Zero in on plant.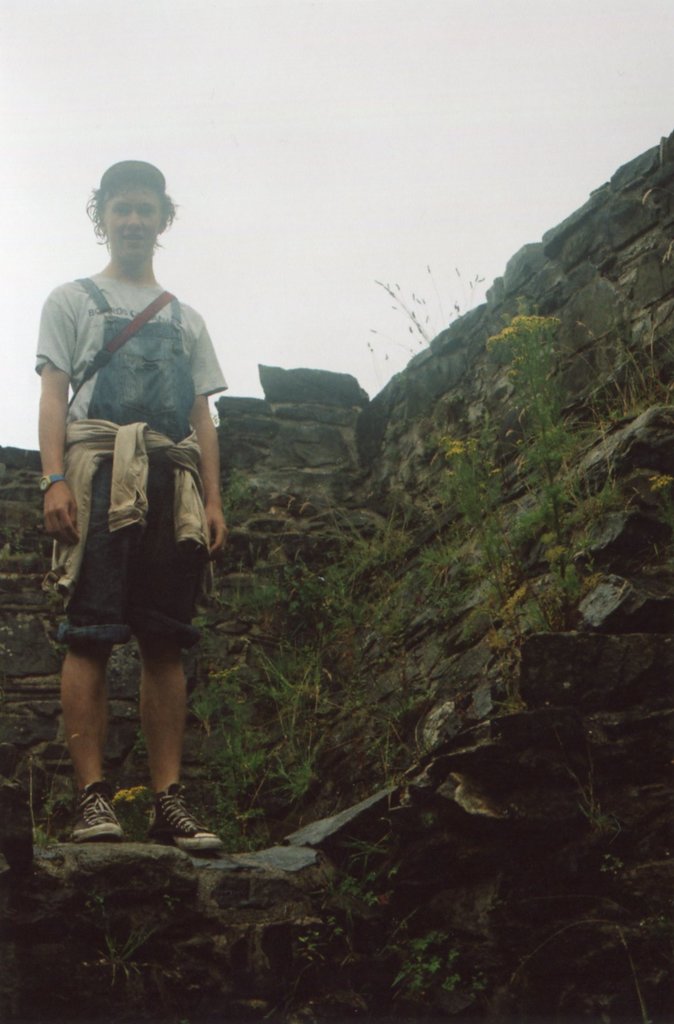
Zeroed in: x1=387, y1=937, x2=486, y2=1021.
